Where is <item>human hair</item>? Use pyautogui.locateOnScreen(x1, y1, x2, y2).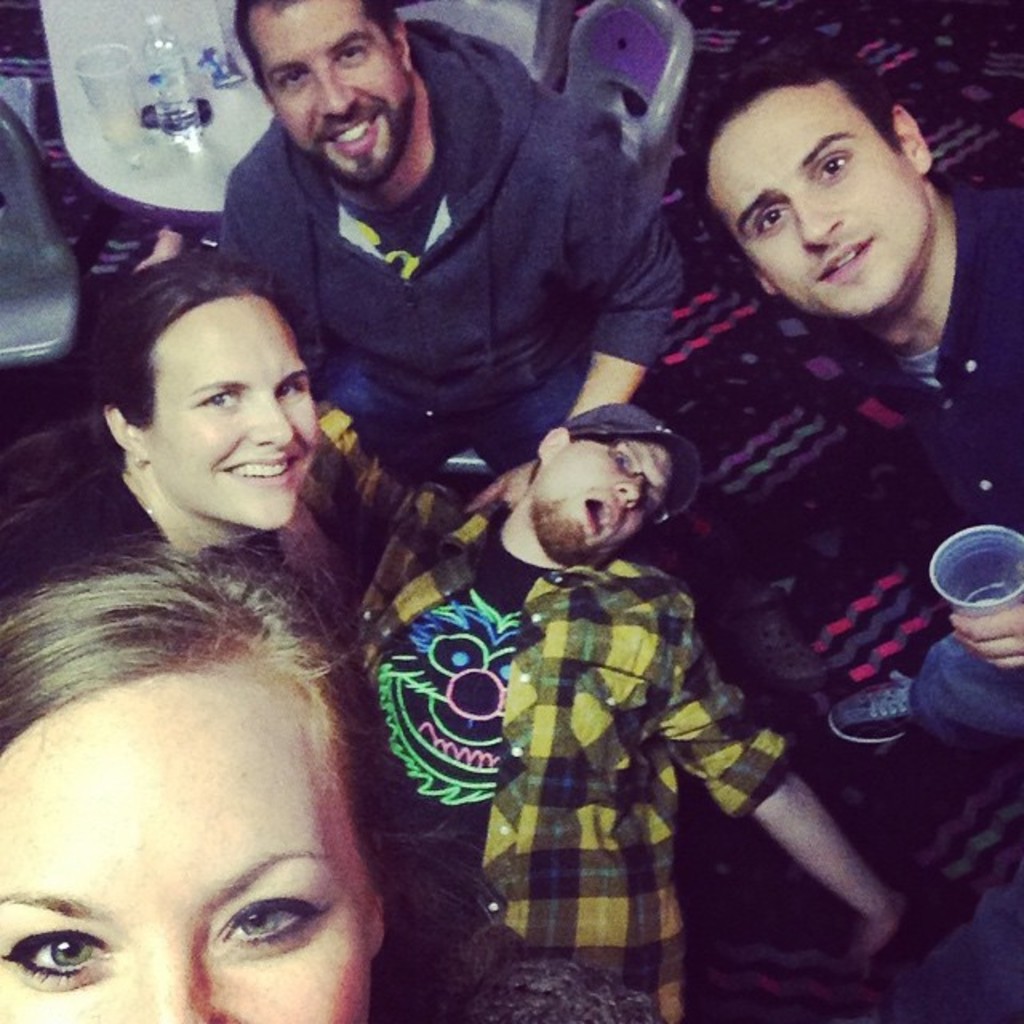
pyautogui.locateOnScreen(22, 250, 312, 517).
